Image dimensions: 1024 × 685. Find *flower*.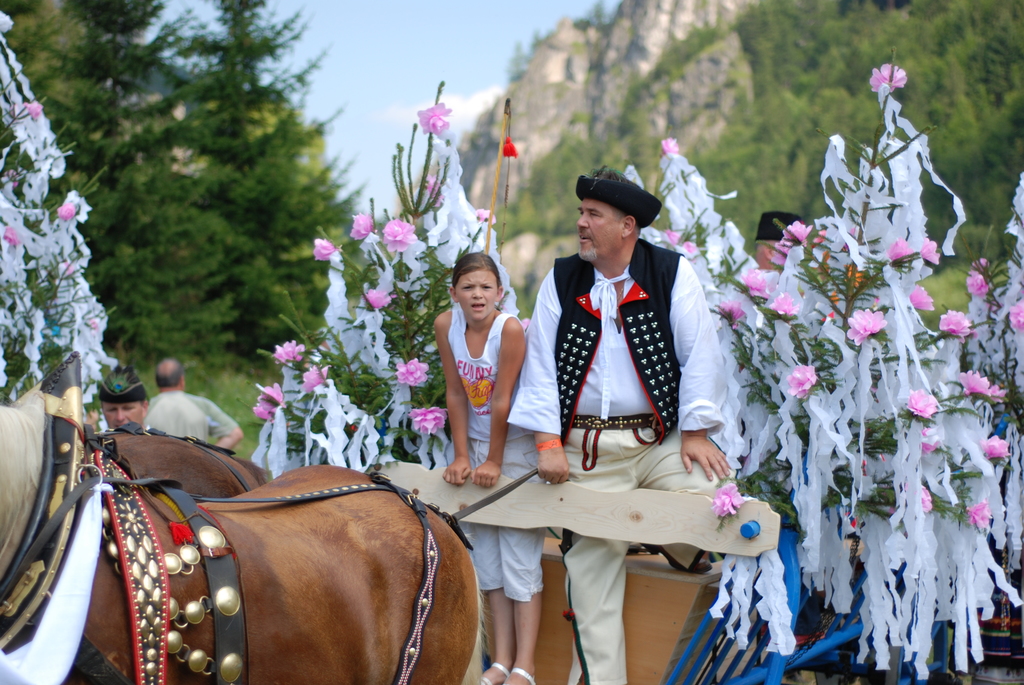
[660, 136, 680, 156].
